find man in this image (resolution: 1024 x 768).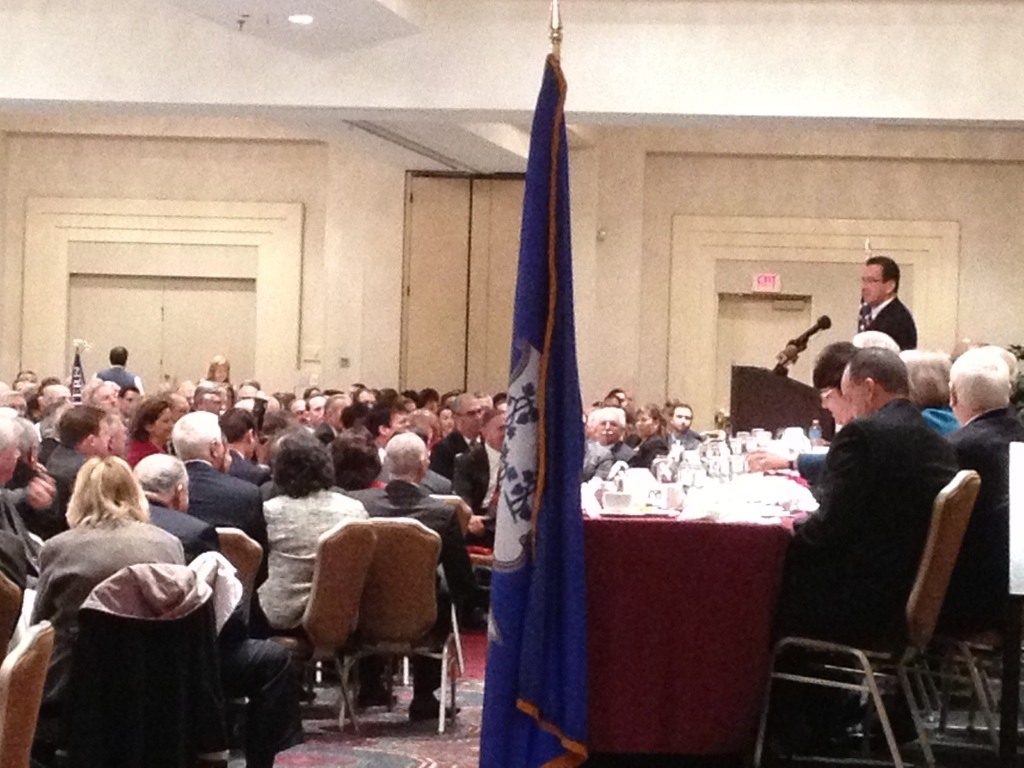
<bbox>584, 413, 641, 479</bbox>.
